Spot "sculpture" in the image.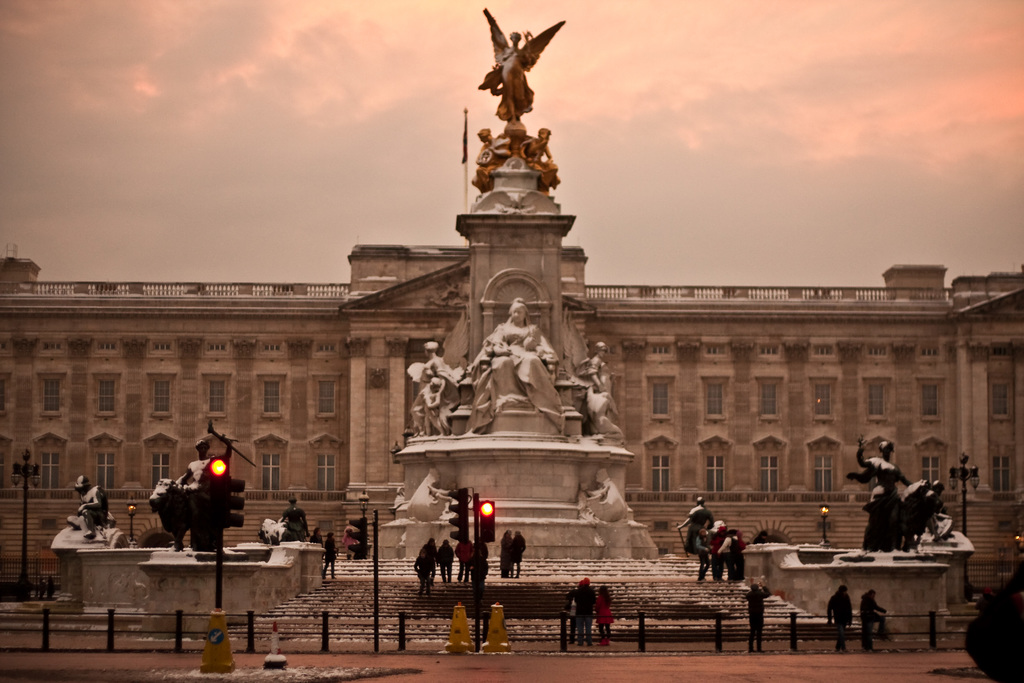
"sculpture" found at box=[674, 492, 717, 557].
